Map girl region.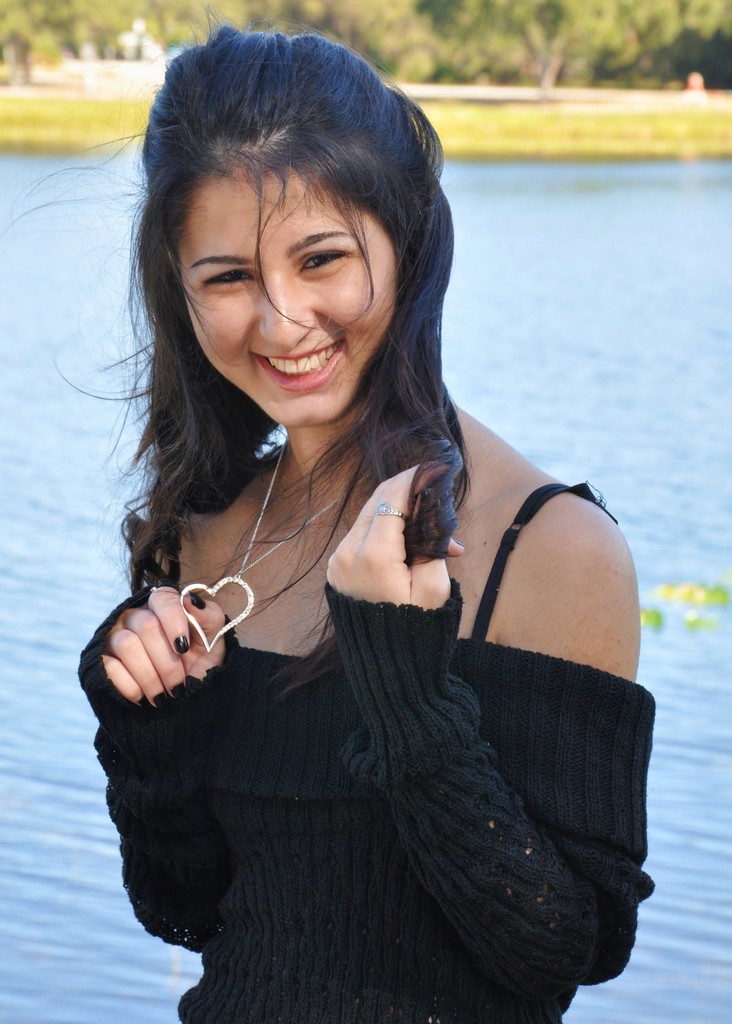
Mapped to bbox(77, 13, 662, 1023).
